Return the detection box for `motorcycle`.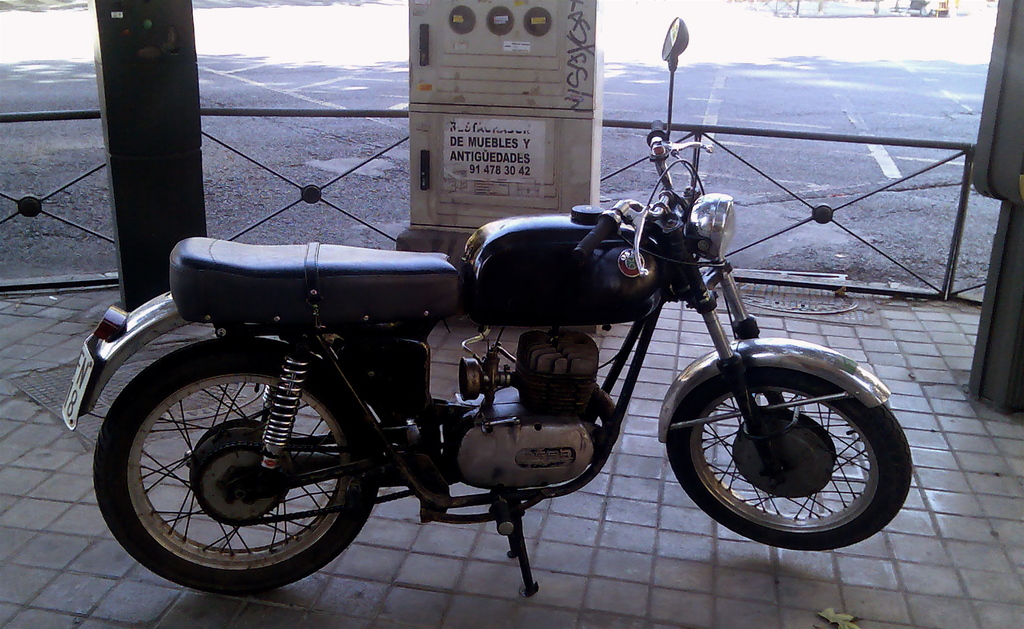
select_region(101, 142, 938, 607).
